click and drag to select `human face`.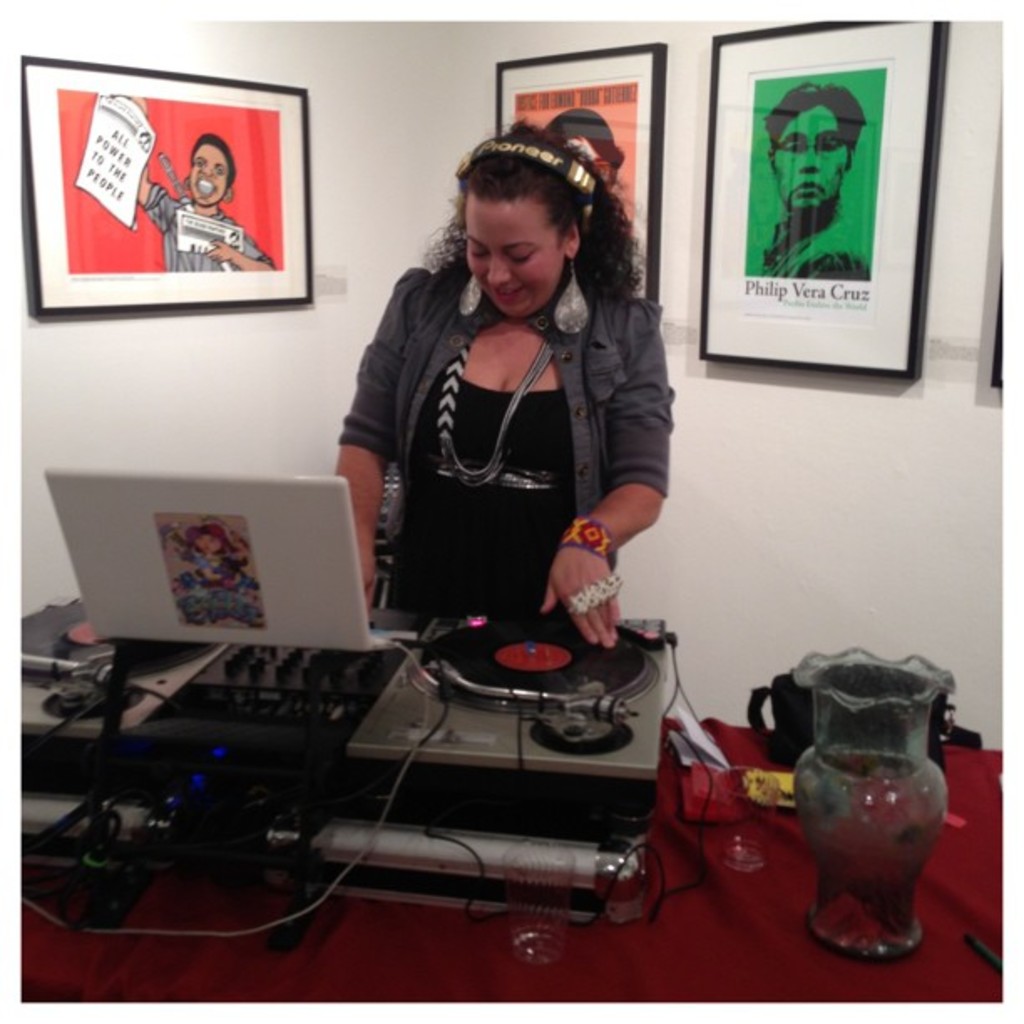
Selection: [189, 144, 234, 204].
